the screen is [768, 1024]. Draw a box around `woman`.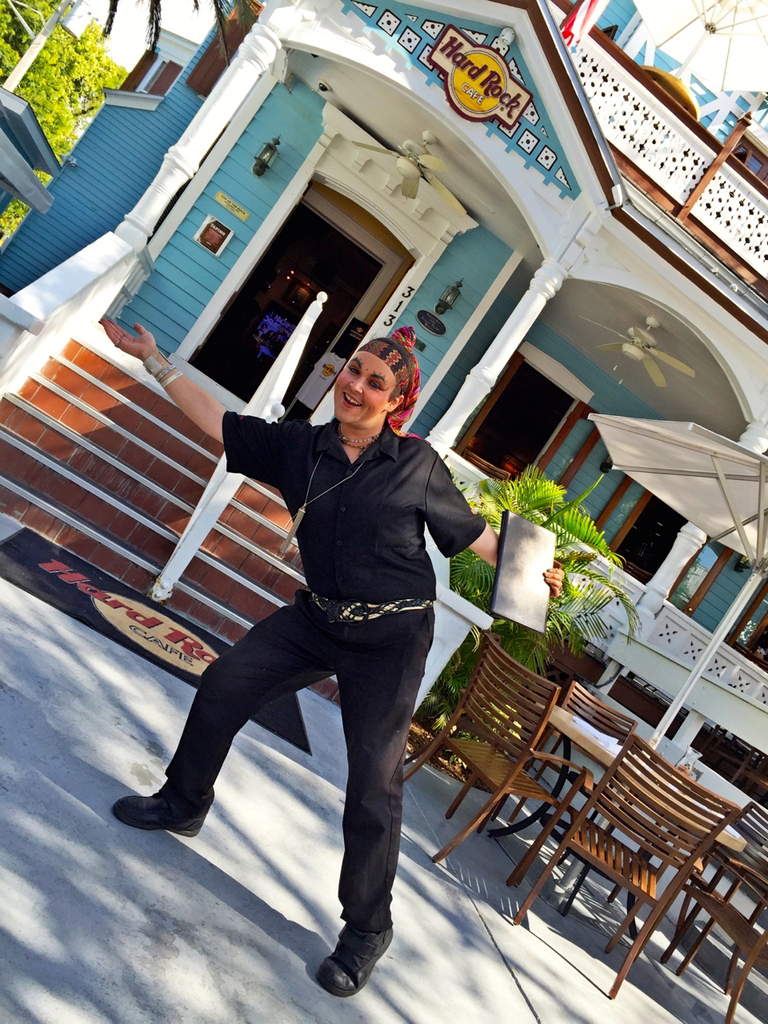
<region>145, 278, 488, 974</region>.
